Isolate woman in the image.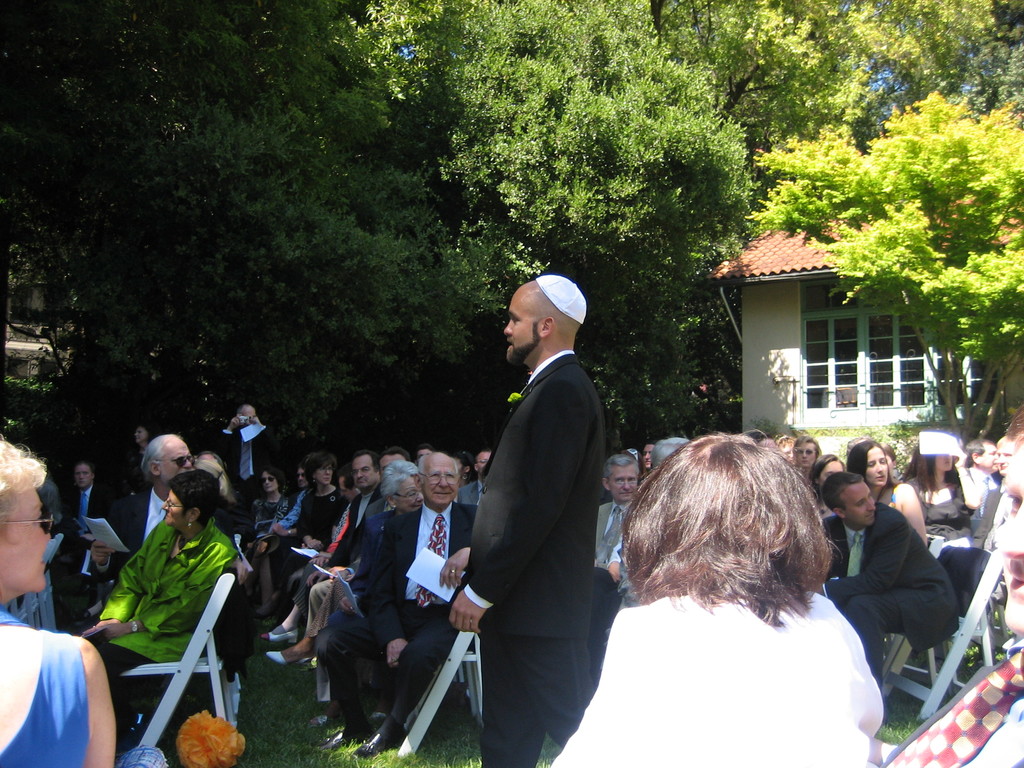
Isolated region: box(244, 467, 287, 552).
